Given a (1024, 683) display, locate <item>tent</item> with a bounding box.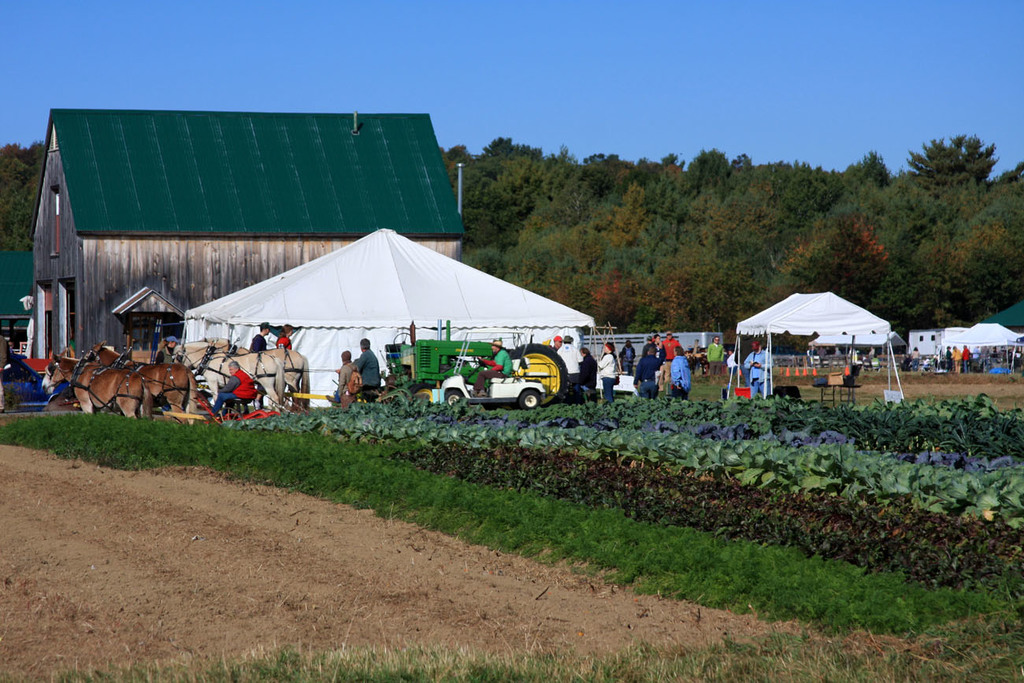
Located: 718,280,900,429.
